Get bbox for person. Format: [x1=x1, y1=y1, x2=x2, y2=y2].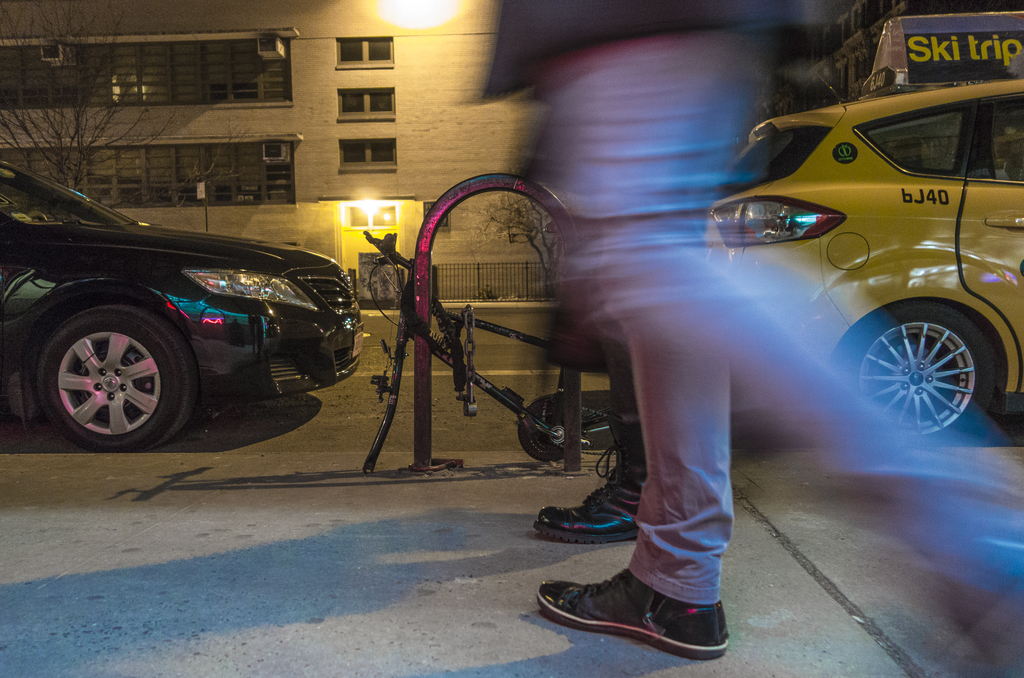
[x1=498, y1=0, x2=1023, y2=656].
